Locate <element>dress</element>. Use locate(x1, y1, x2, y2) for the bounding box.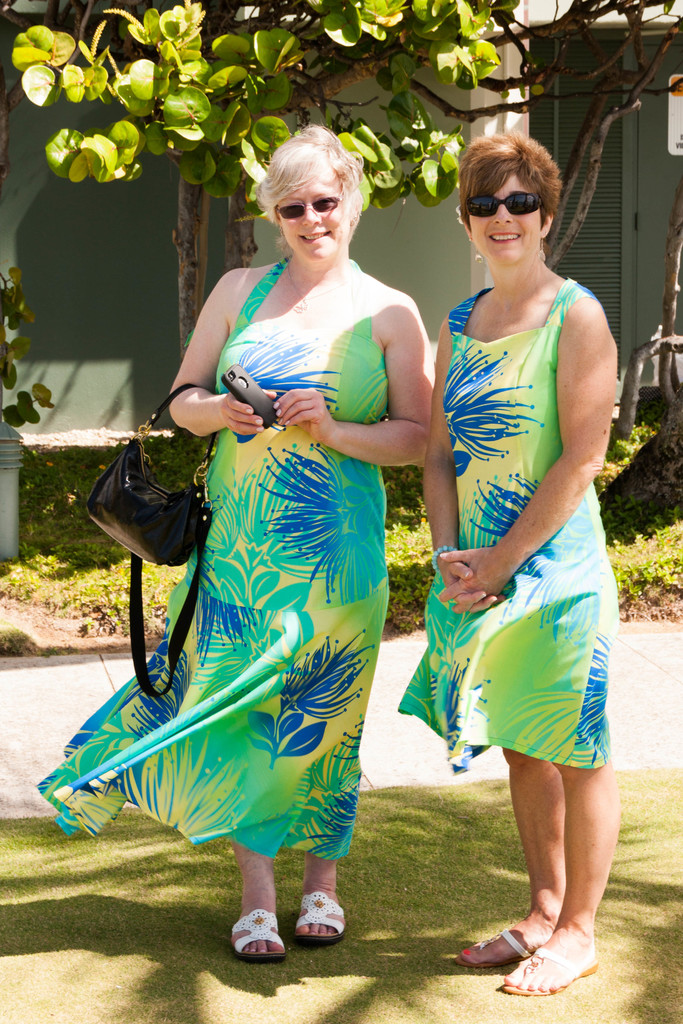
locate(399, 277, 620, 776).
